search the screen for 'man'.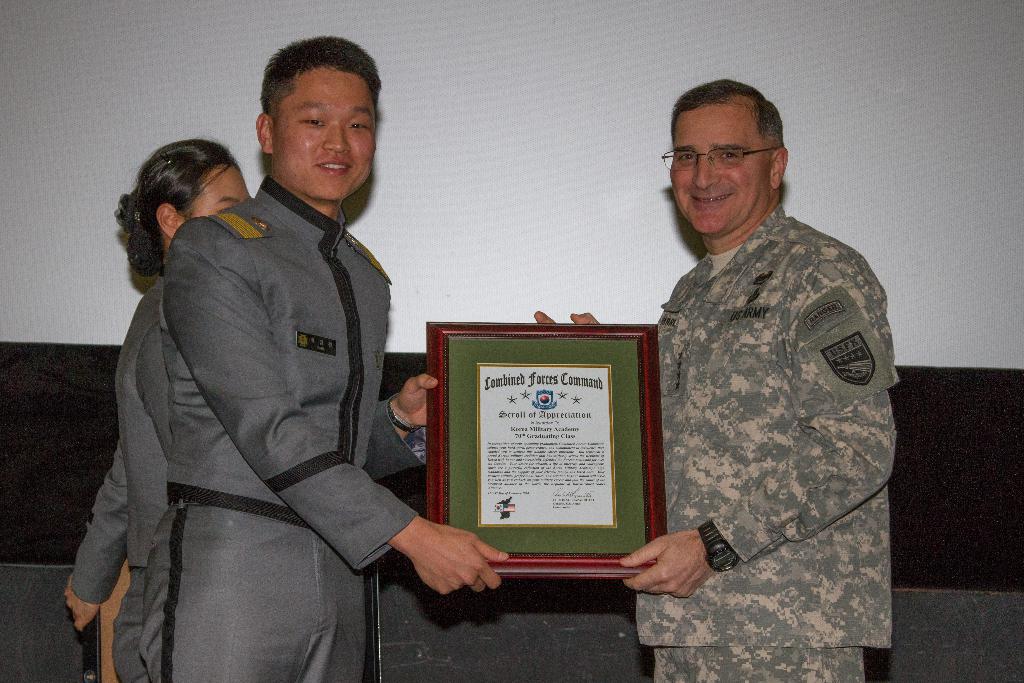
Found at pyautogui.locateOnScreen(534, 79, 900, 682).
